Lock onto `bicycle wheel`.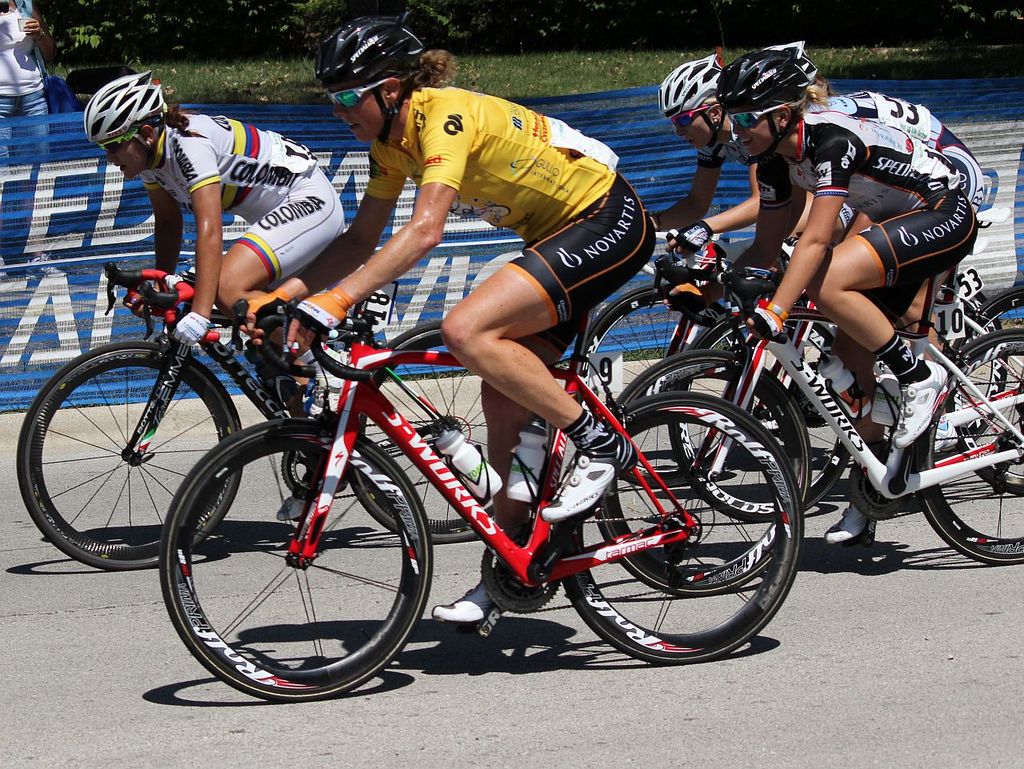
Locked: <box>349,323,502,547</box>.
